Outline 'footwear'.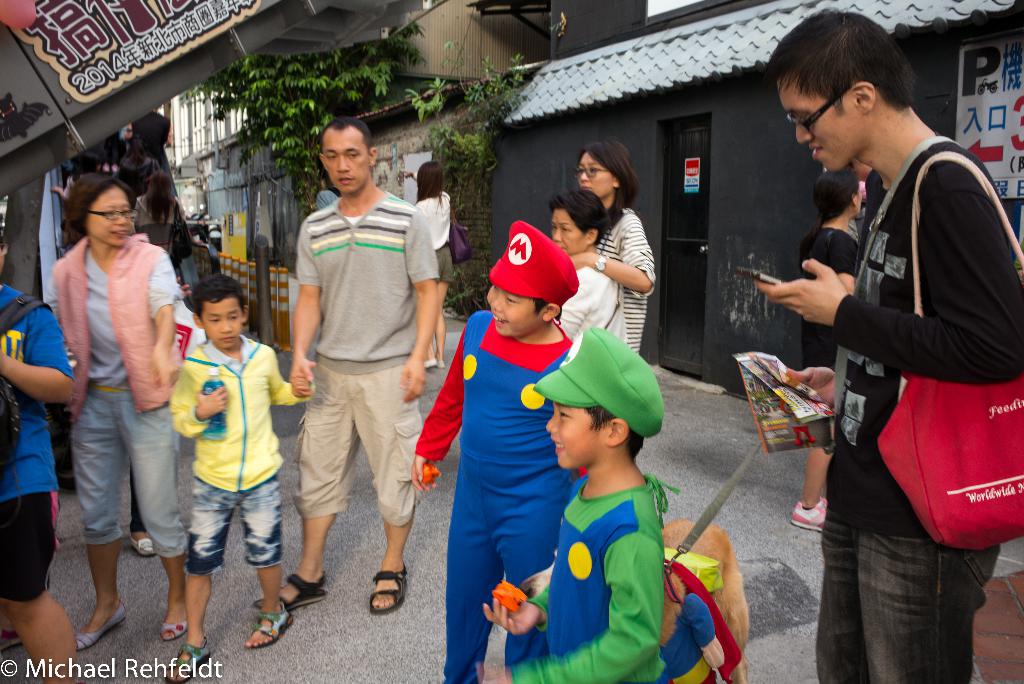
Outline: pyautogui.locateOnScreen(61, 605, 125, 651).
